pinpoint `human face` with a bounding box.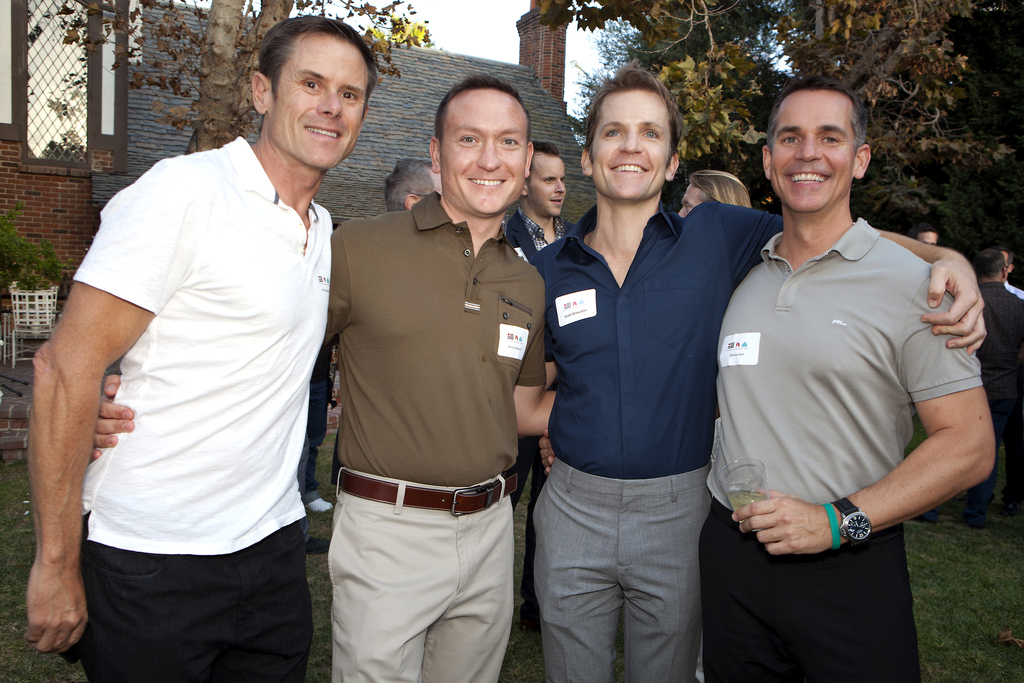
680/185/706/219.
